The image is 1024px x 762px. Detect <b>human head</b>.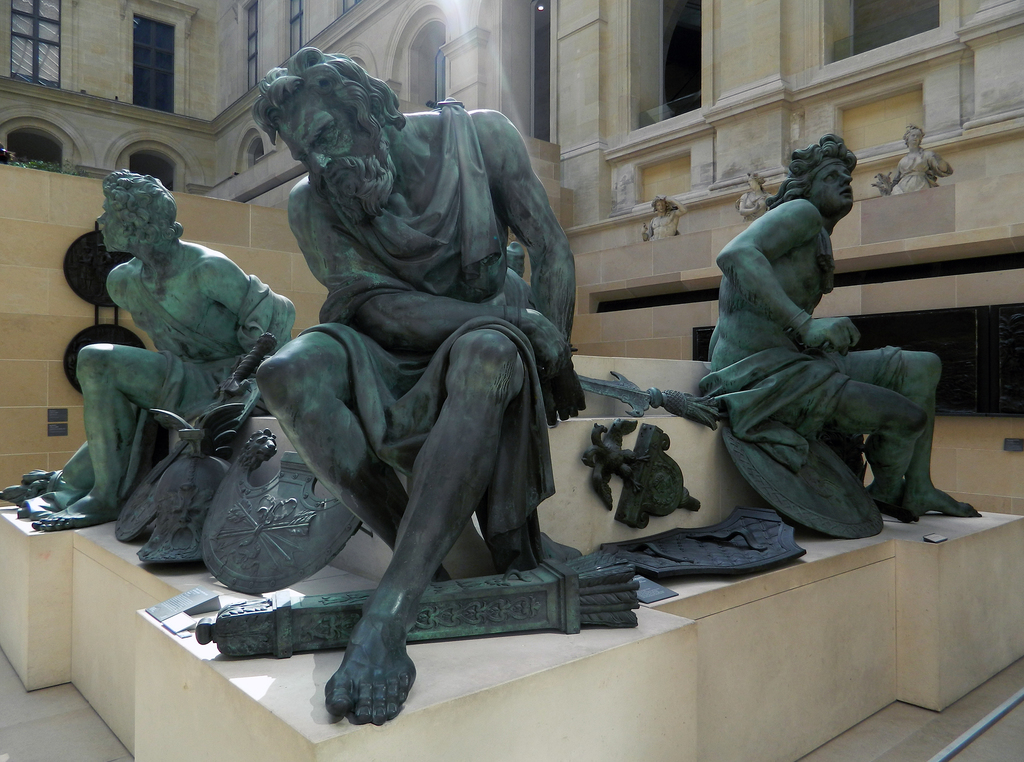
Detection: (left=902, top=123, right=924, bottom=149).
